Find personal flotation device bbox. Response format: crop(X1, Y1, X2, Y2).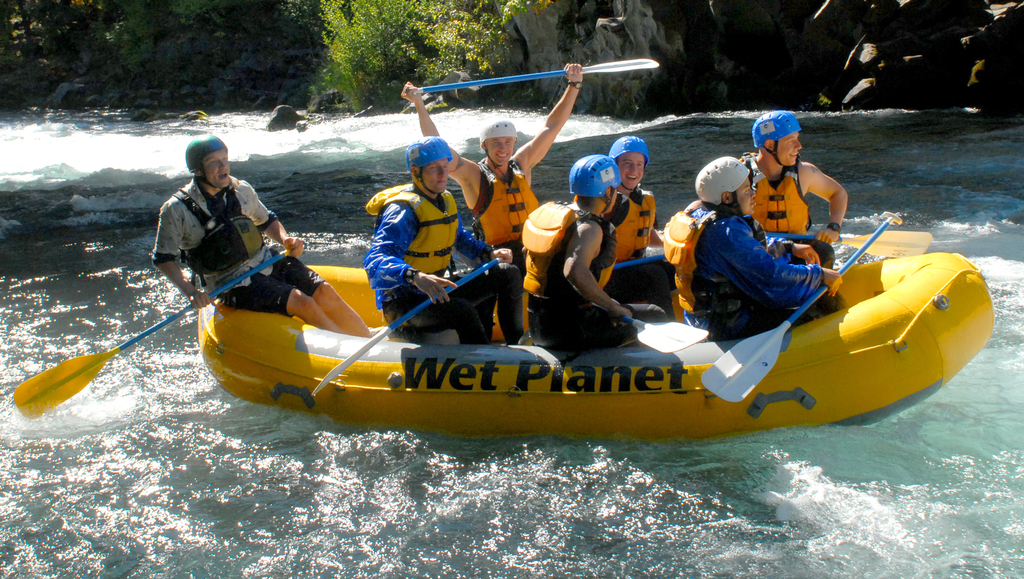
crop(354, 184, 465, 283).
